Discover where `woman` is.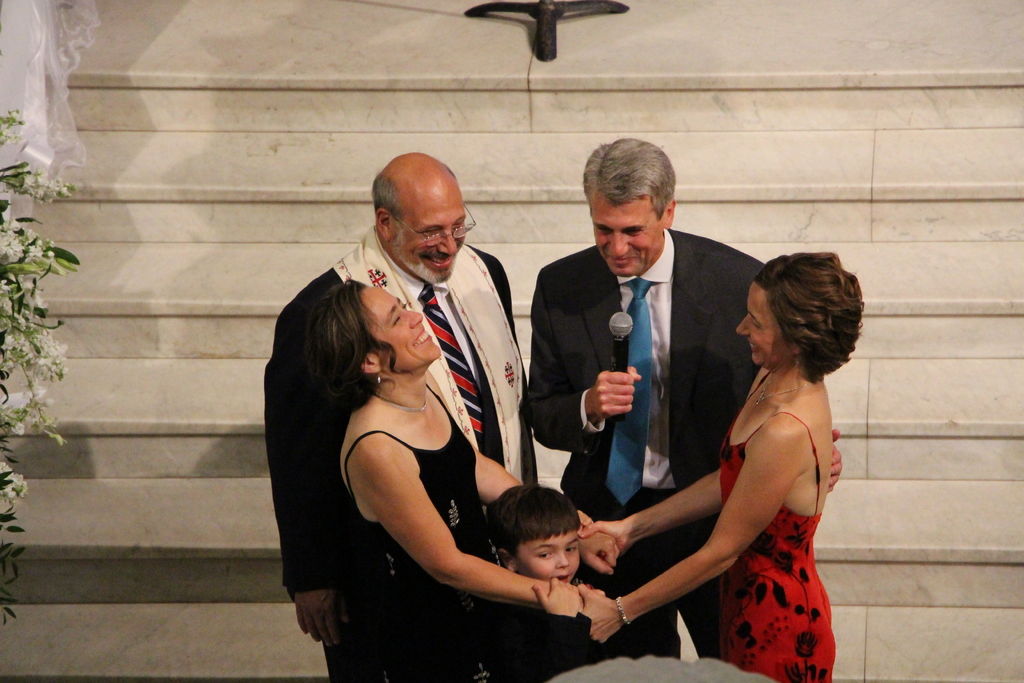
Discovered at 296:274:619:682.
